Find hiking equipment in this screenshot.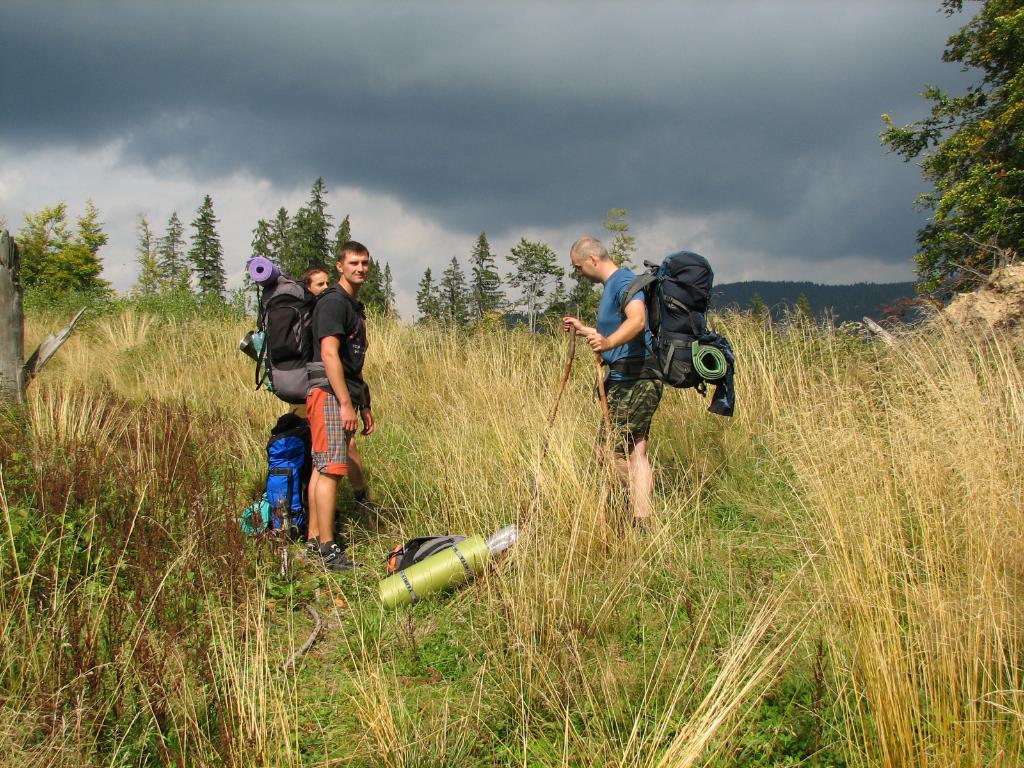
The bounding box for hiking equipment is bbox=[318, 541, 360, 570].
